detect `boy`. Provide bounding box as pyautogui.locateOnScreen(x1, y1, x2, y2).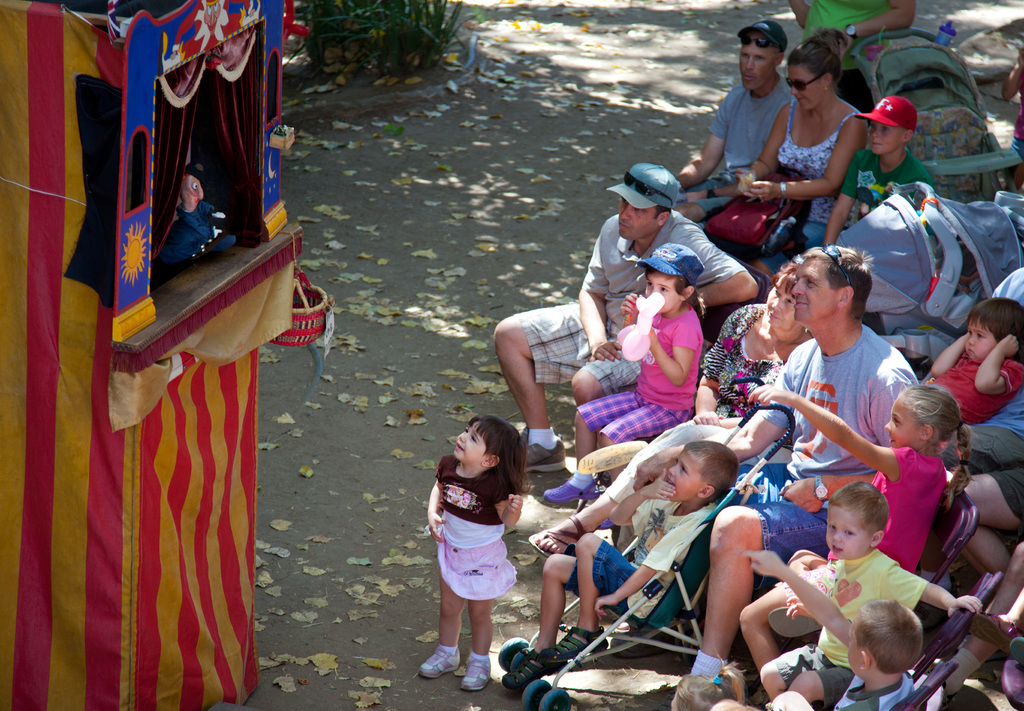
pyautogui.locateOnScreen(739, 483, 982, 700).
